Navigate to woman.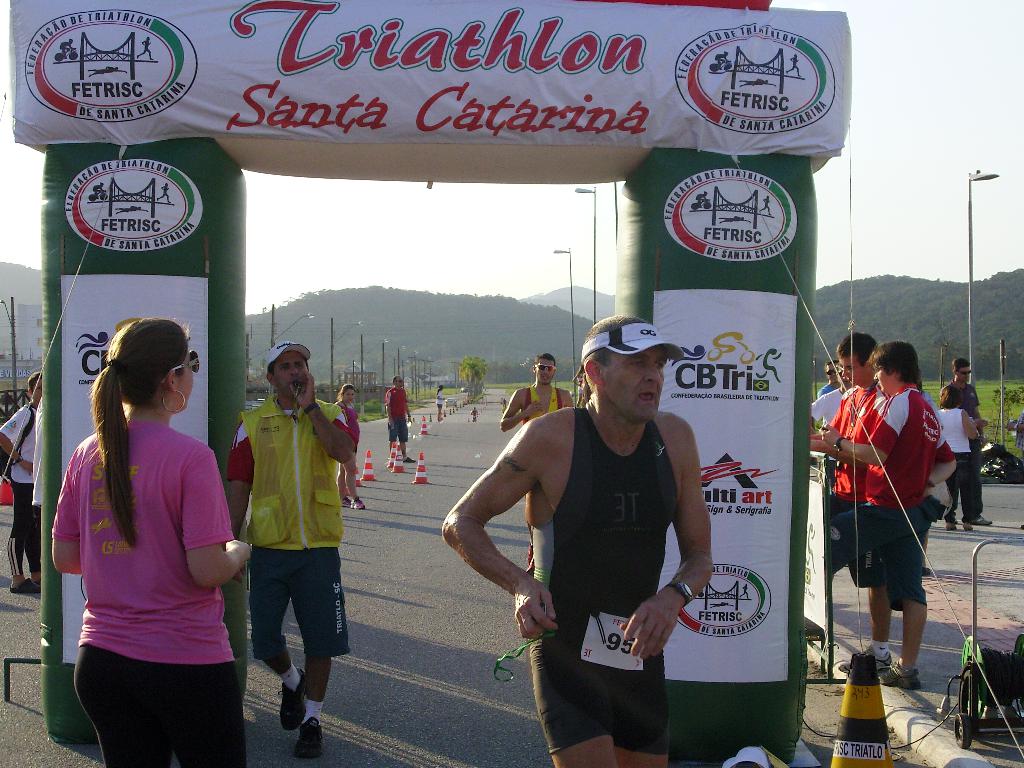
Navigation target: 933,382,986,531.
